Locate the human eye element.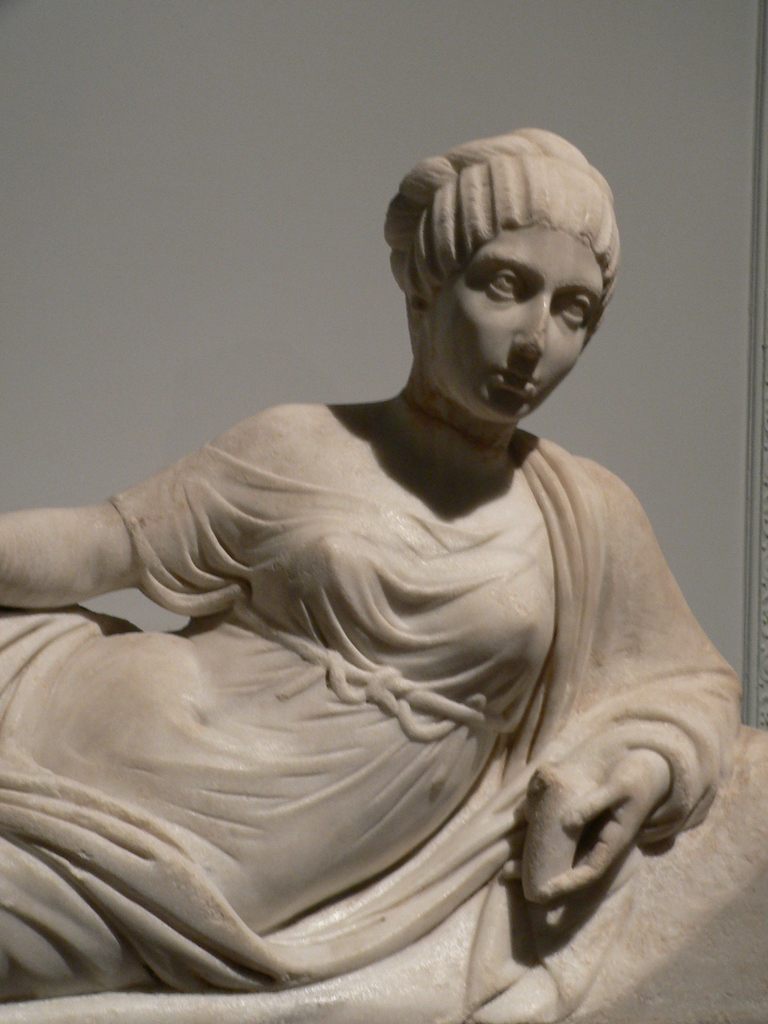
Element bbox: [560, 300, 589, 331].
